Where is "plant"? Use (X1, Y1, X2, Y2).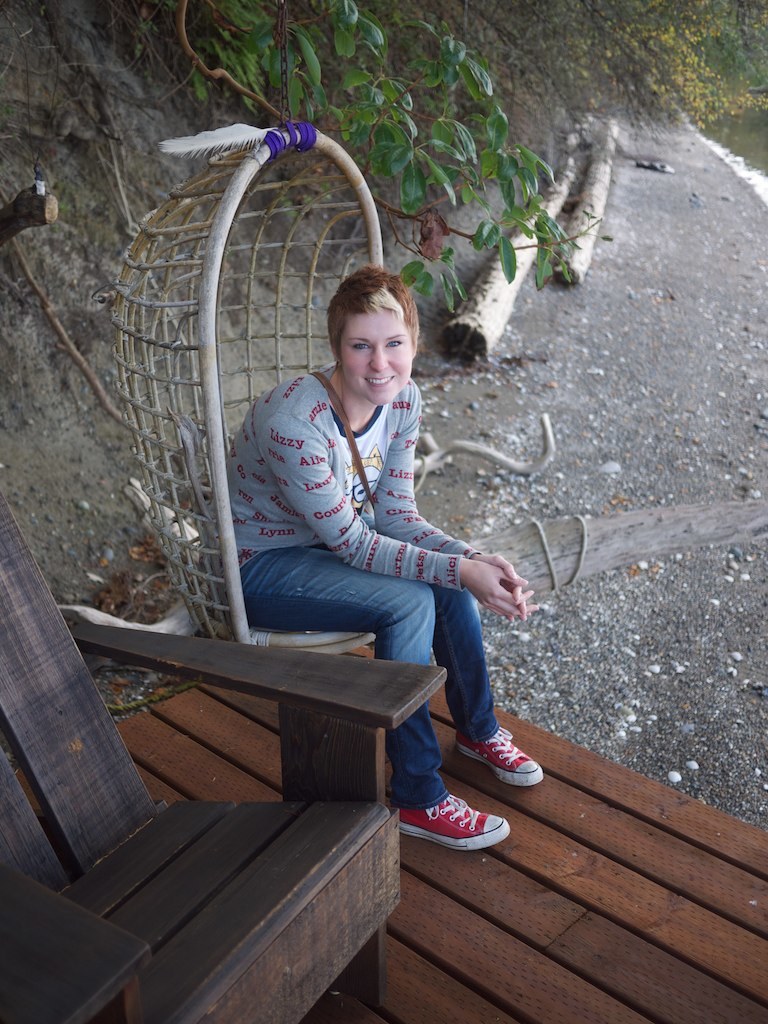
(507, 0, 767, 201).
